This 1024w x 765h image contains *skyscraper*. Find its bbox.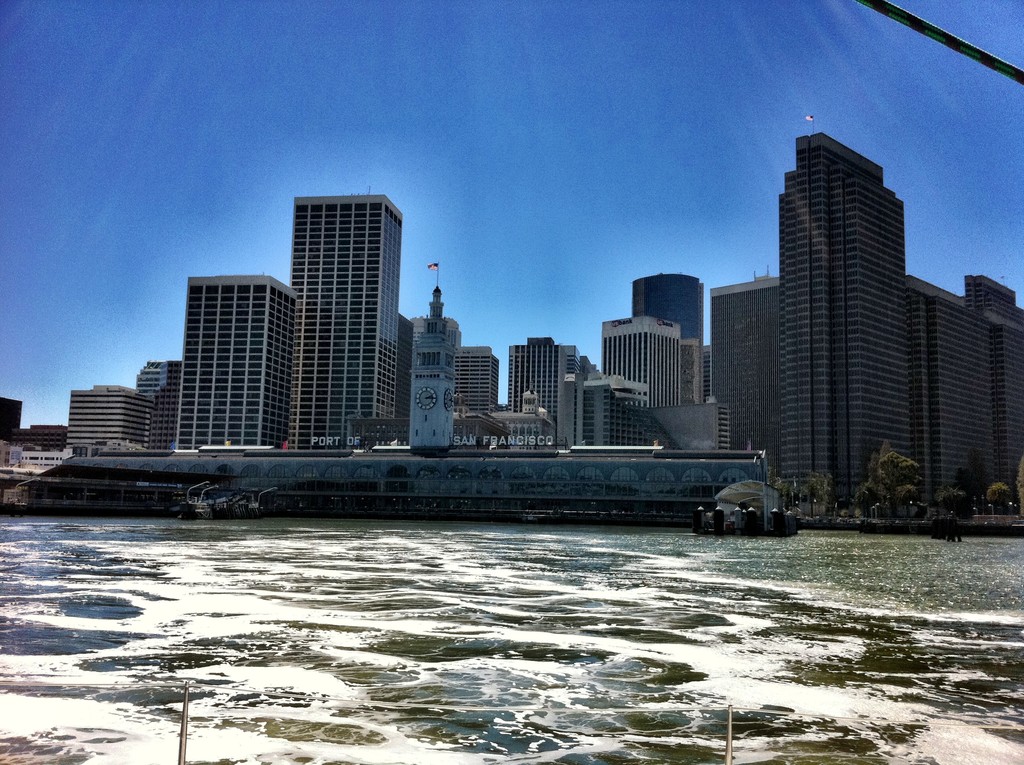
locate(627, 273, 707, 405).
